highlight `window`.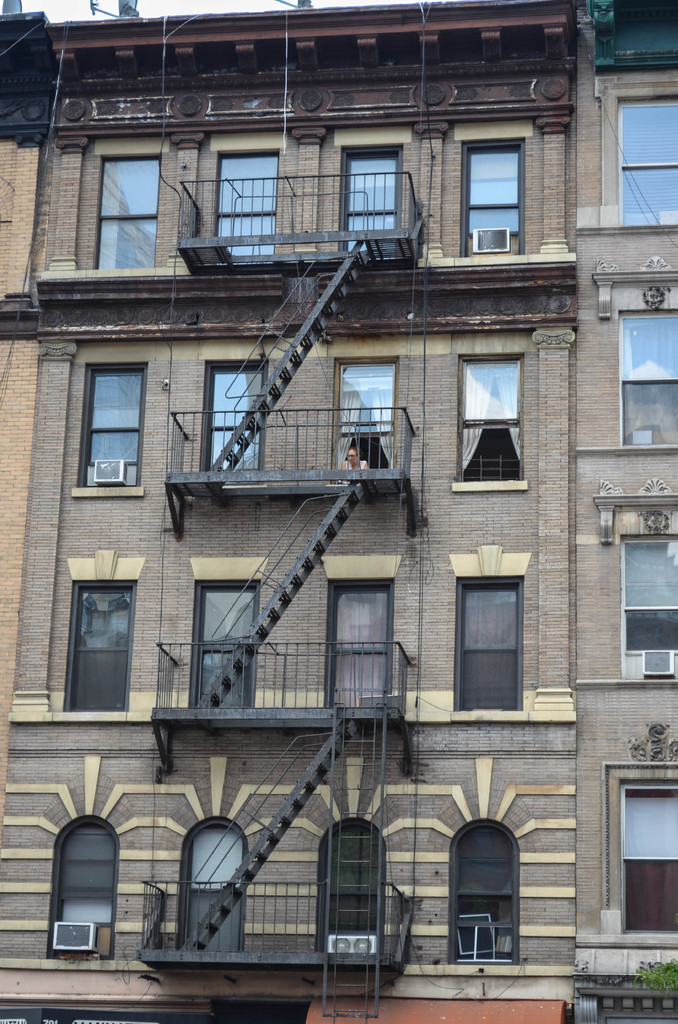
Highlighted region: 456/351/528/495.
